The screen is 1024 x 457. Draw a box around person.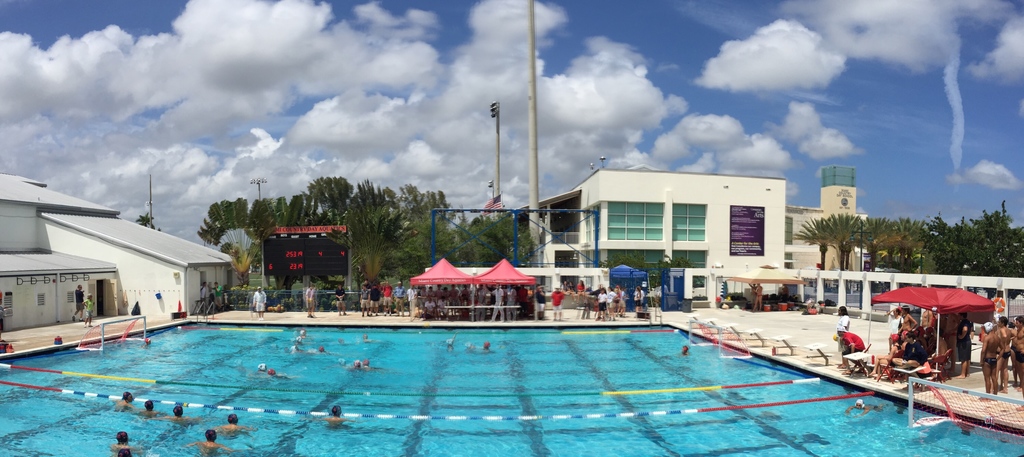
[left=312, top=348, right=331, bottom=355].
